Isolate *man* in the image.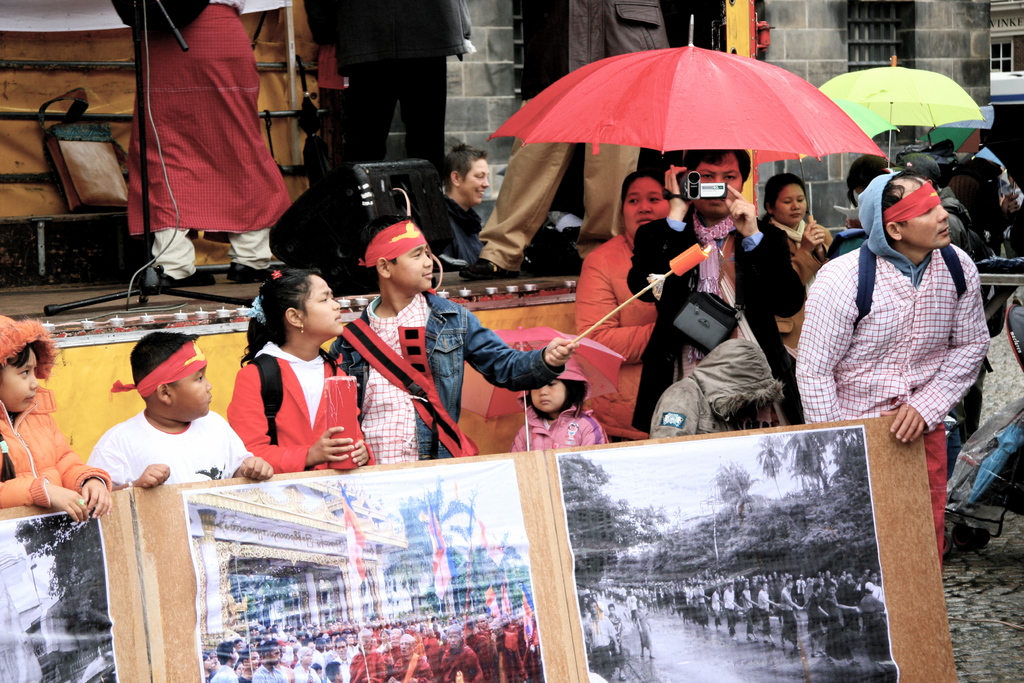
Isolated region: [x1=801, y1=129, x2=1007, y2=477].
